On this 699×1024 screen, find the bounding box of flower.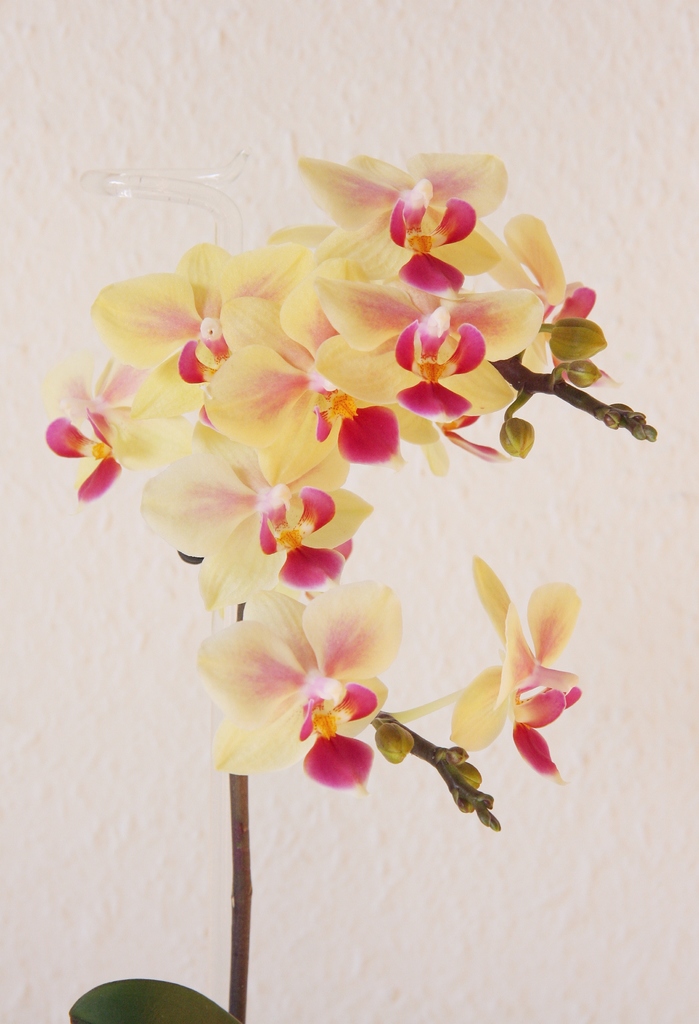
Bounding box: [left=448, top=548, right=580, bottom=774].
